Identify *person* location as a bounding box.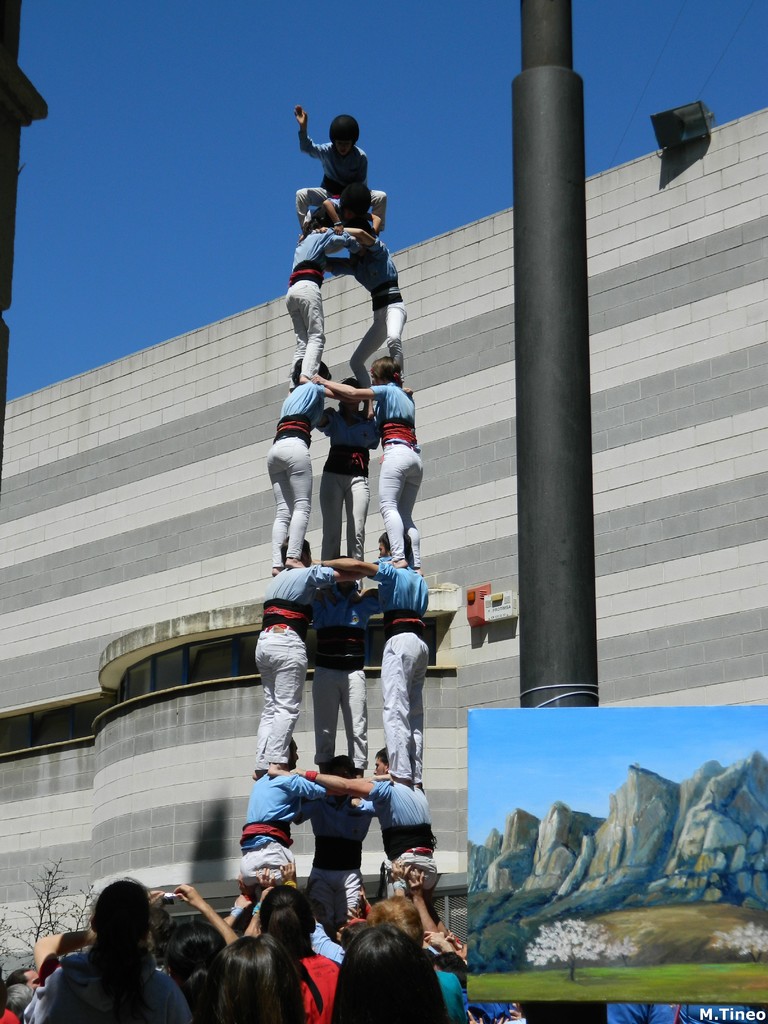
(314,182,388,245).
